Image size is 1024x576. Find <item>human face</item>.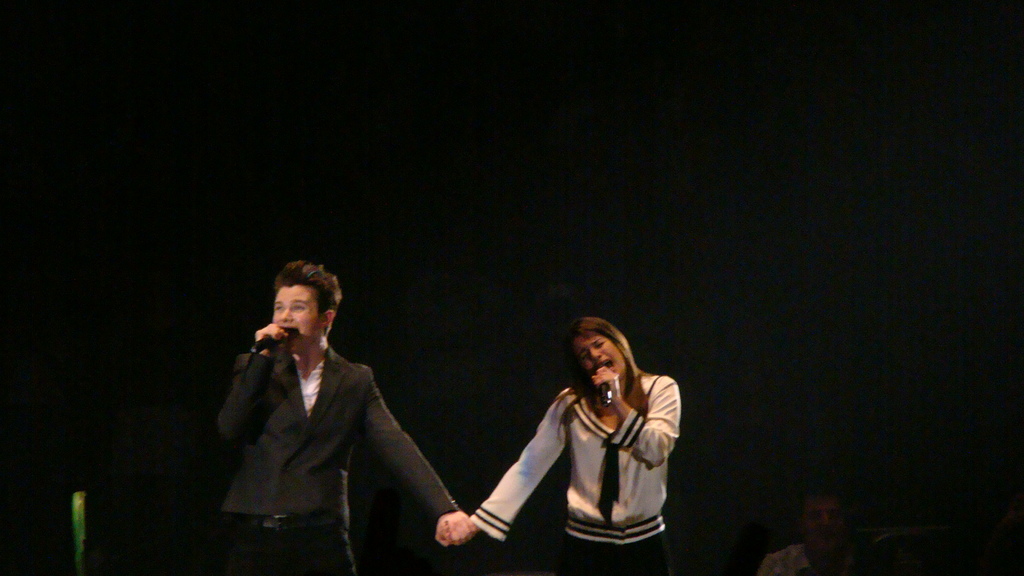
(803,493,845,557).
